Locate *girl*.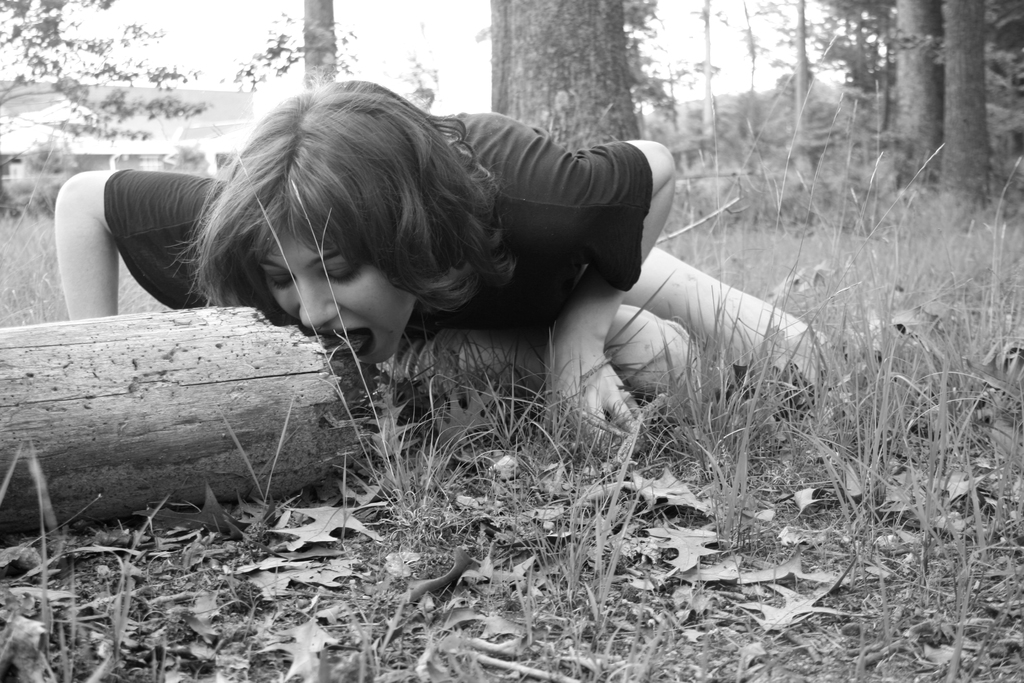
Bounding box: box=[56, 68, 833, 446].
